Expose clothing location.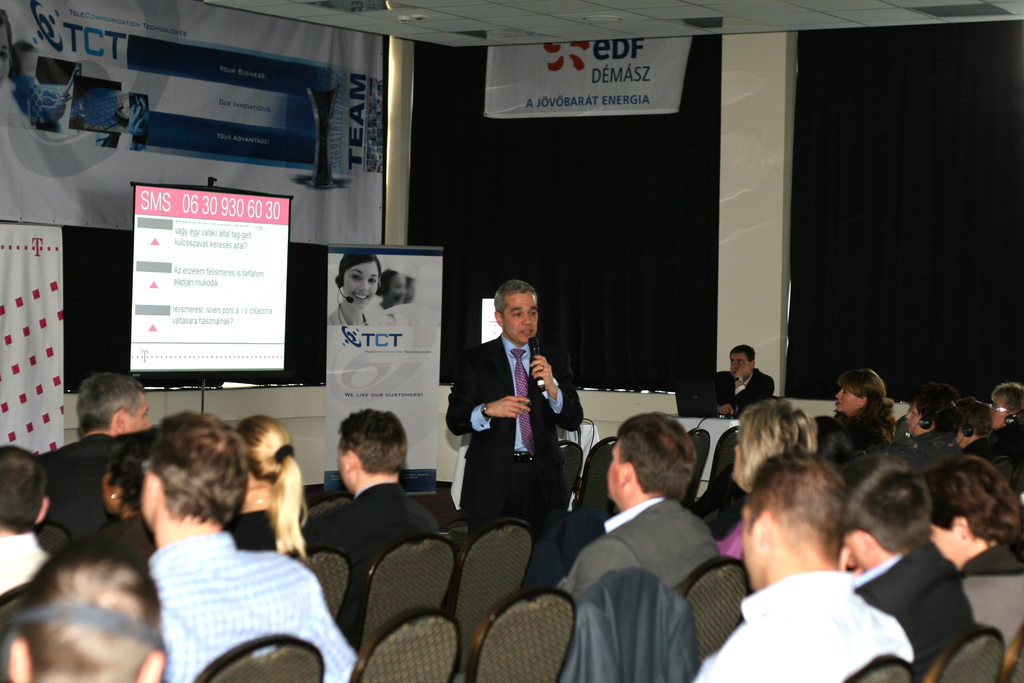
Exposed at bbox(440, 338, 580, 532).
